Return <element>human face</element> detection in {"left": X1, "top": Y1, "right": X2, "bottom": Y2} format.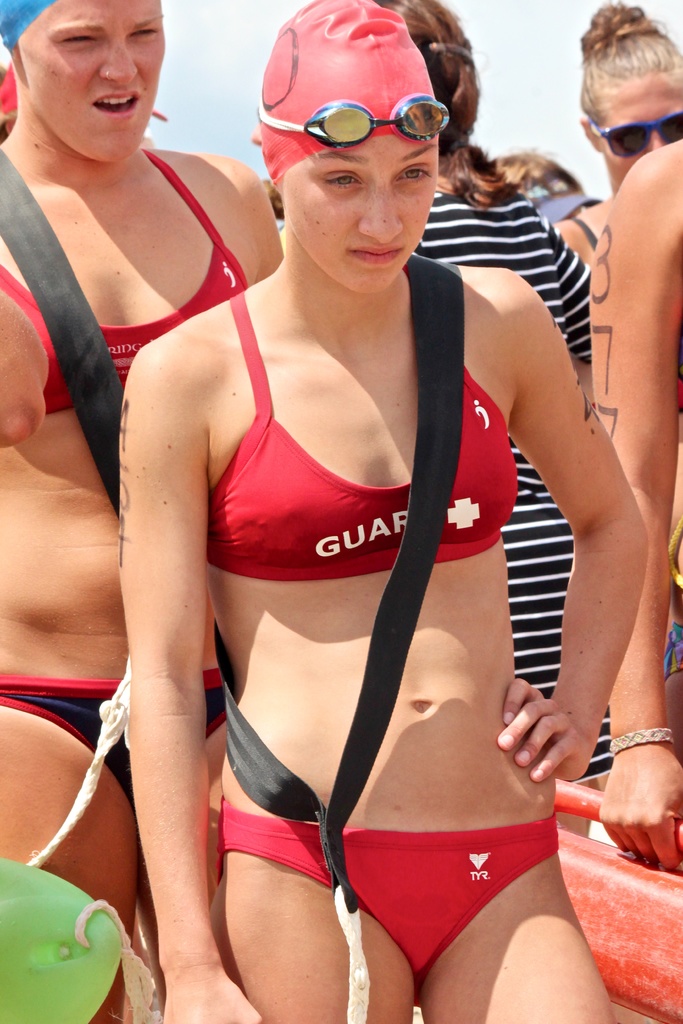
{"left": 17, "top": 0, "right": 169, "bottom": 163}.
